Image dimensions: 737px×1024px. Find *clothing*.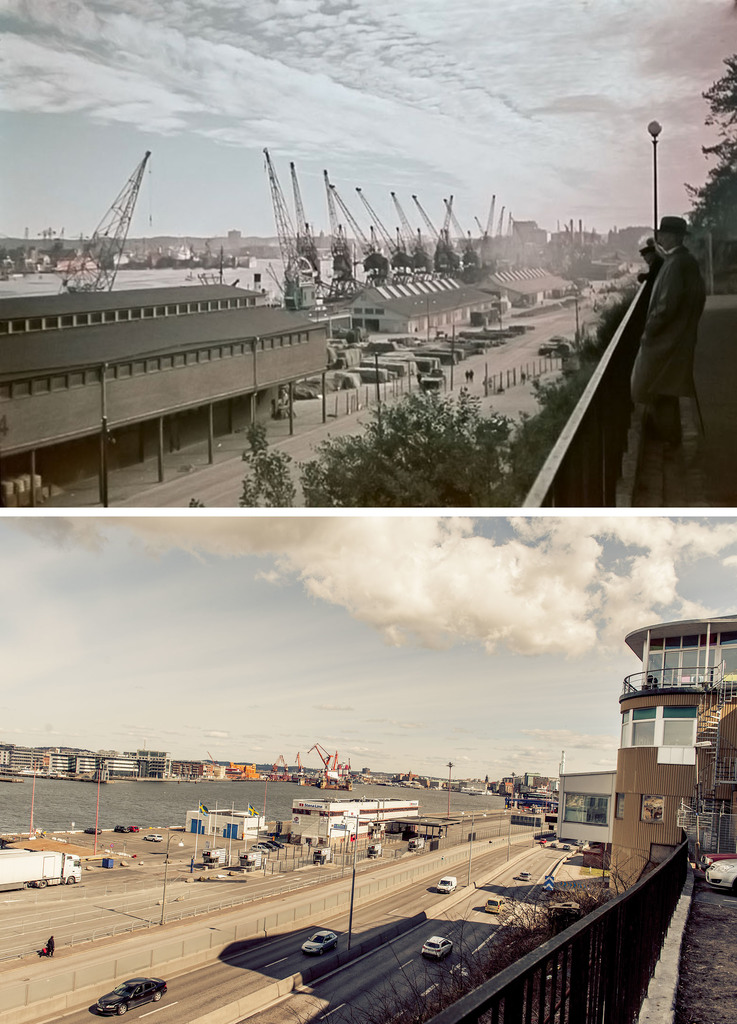
<region>636, 241, 713, 397</region>.
